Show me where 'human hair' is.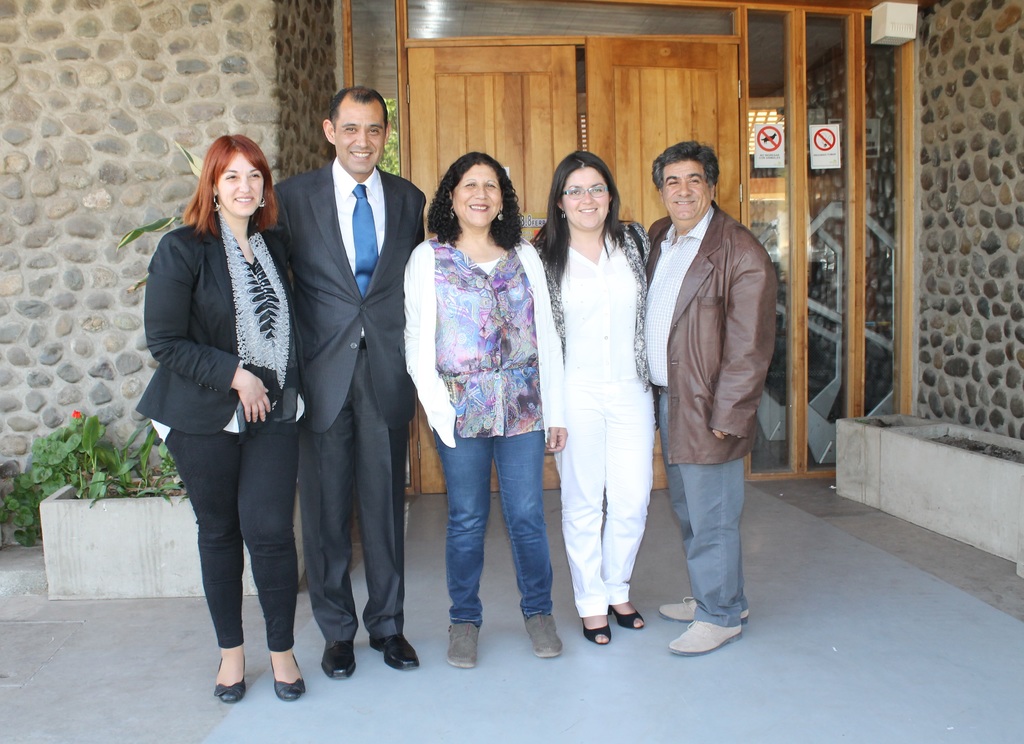
'human hair' is at Rect(532, 150, 628, 289).
